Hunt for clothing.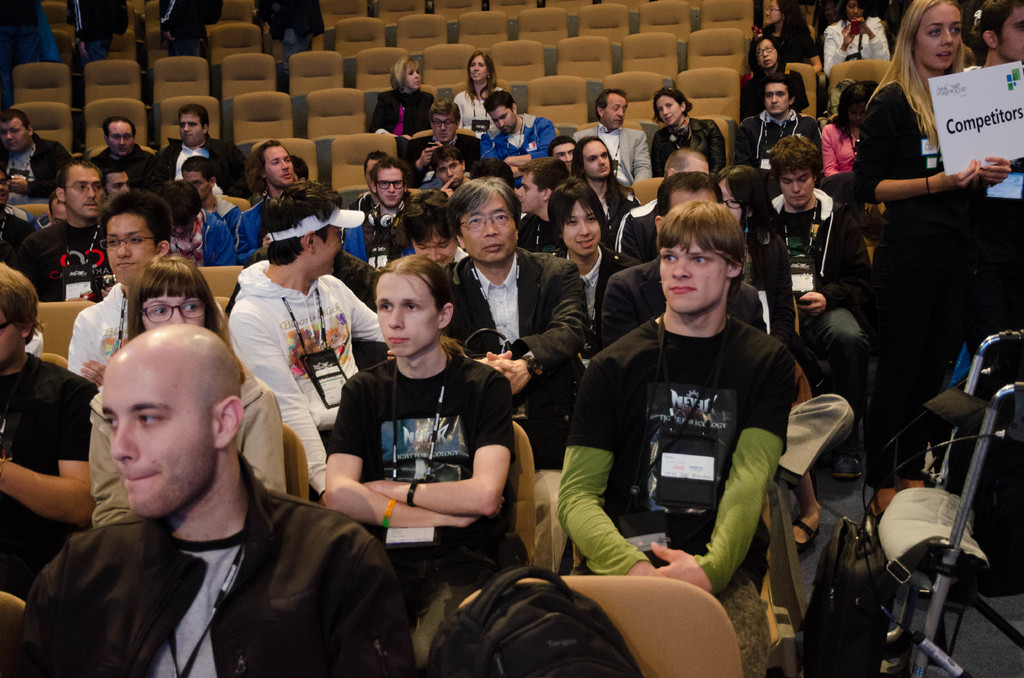
Hunted down at <bbox>573, 125, 650, 195</bbox>.
